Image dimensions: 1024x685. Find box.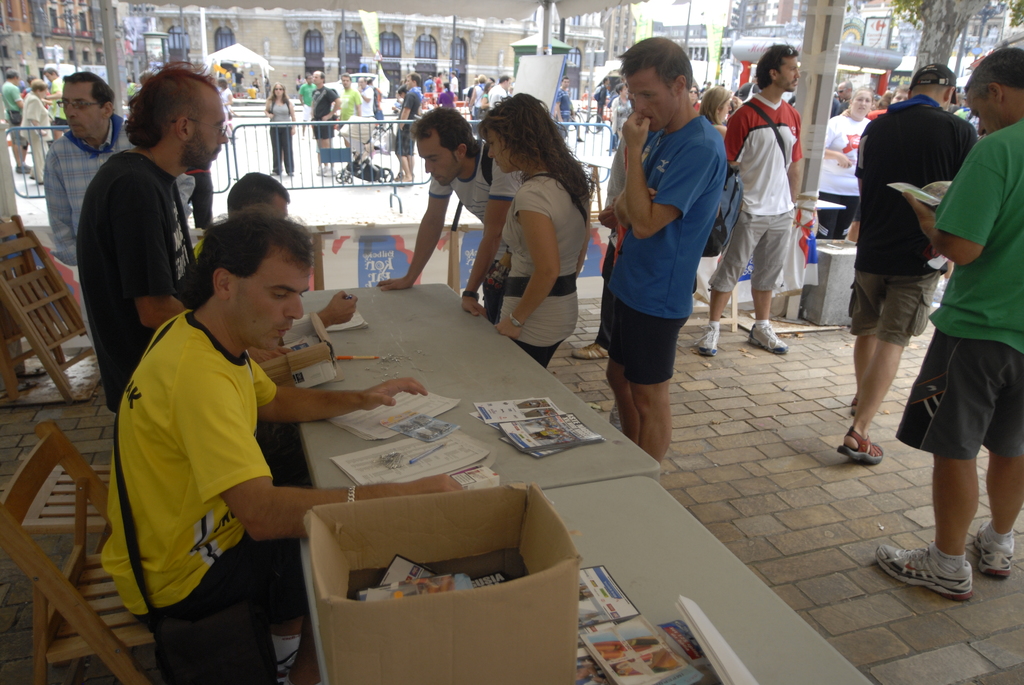
left=285, top=498, right=581, bottom=670.
